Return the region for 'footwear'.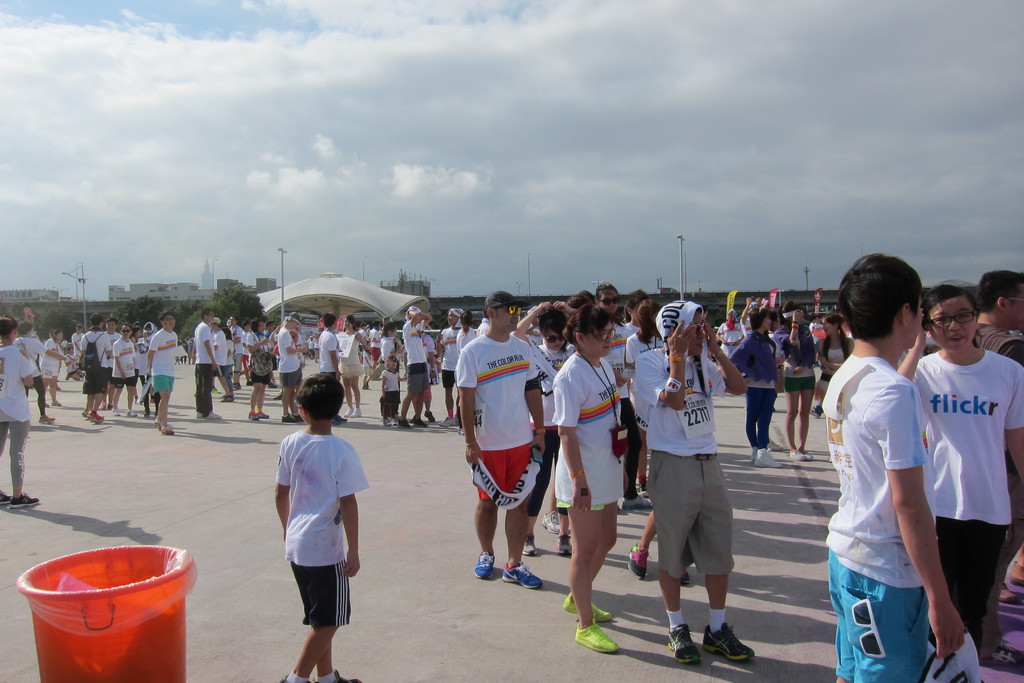
(x1=256, y1=408, x2=270, y2=421).
